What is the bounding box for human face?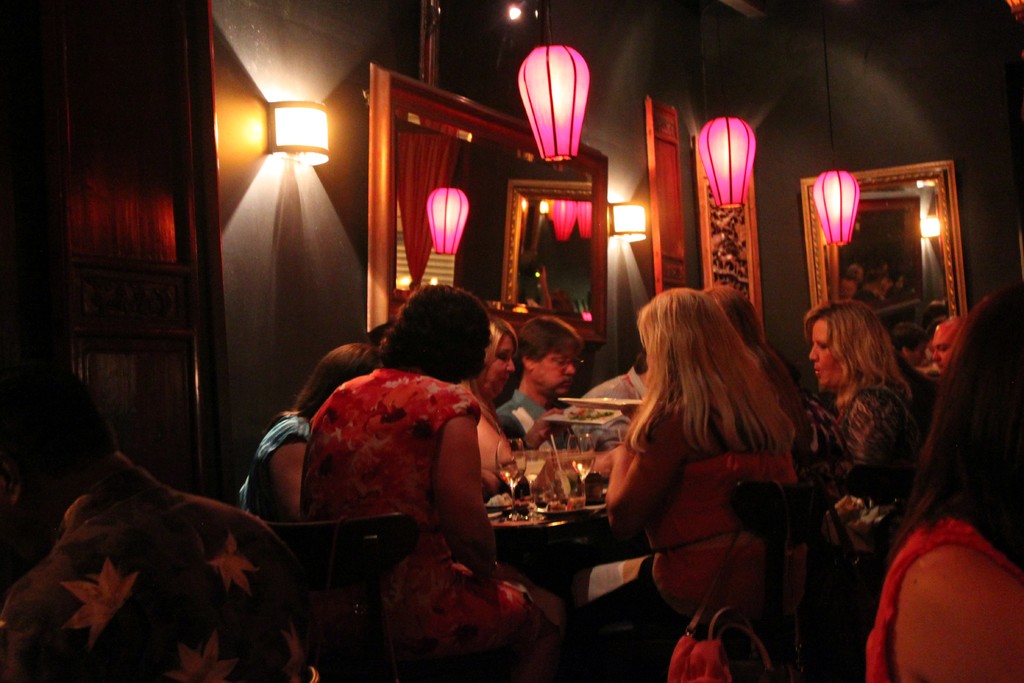
{"left": 538, "top": 347, "right": 574, "bottom": 397}.
